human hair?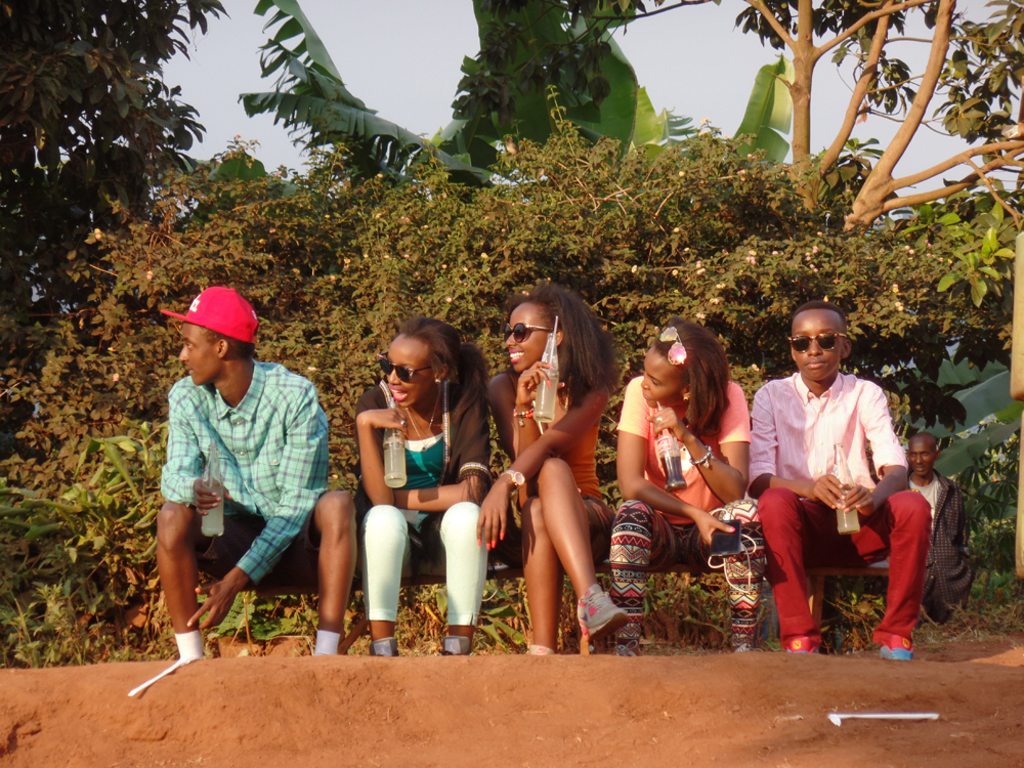
left=498, top=288, right=603, bottom=407
